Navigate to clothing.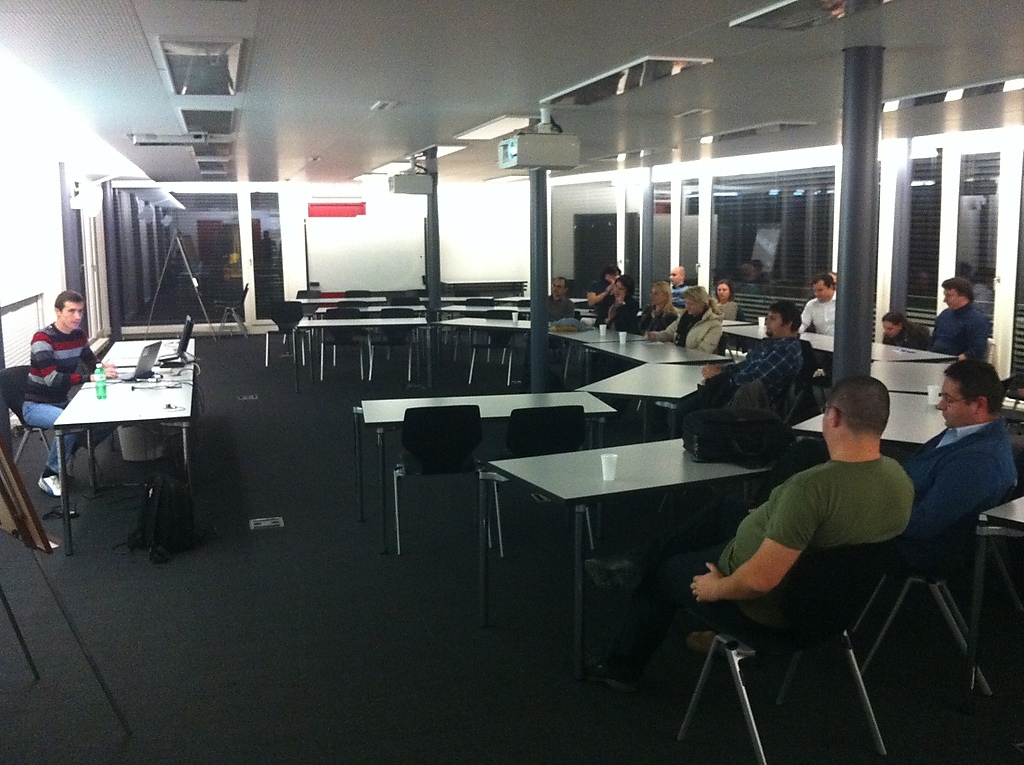
Navigation target: Rect(654, 297, 727, 350).
